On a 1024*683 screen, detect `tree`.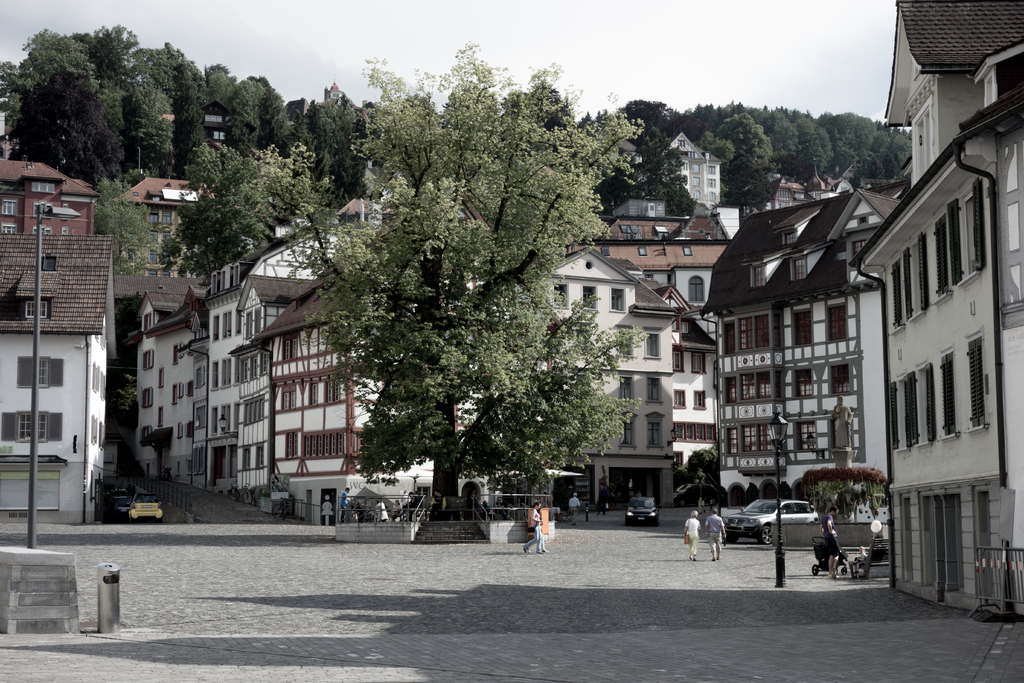
box(159, 142, 252, 278).
